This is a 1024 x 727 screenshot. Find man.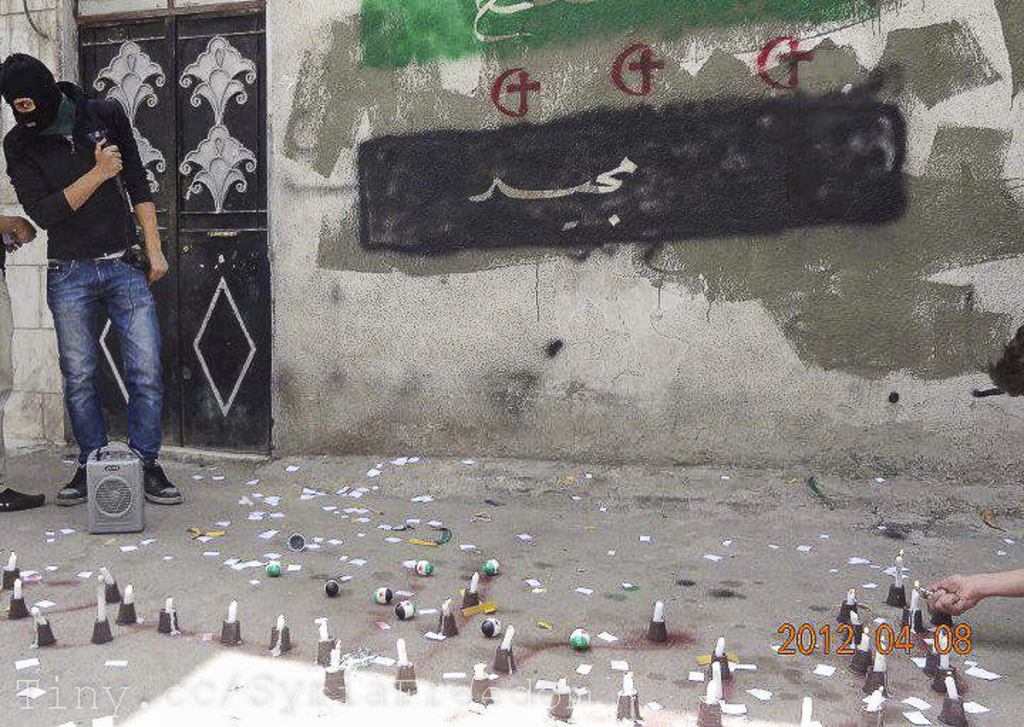
Bounding box: (x1=0, y1=48, x2=185, y2=504).
